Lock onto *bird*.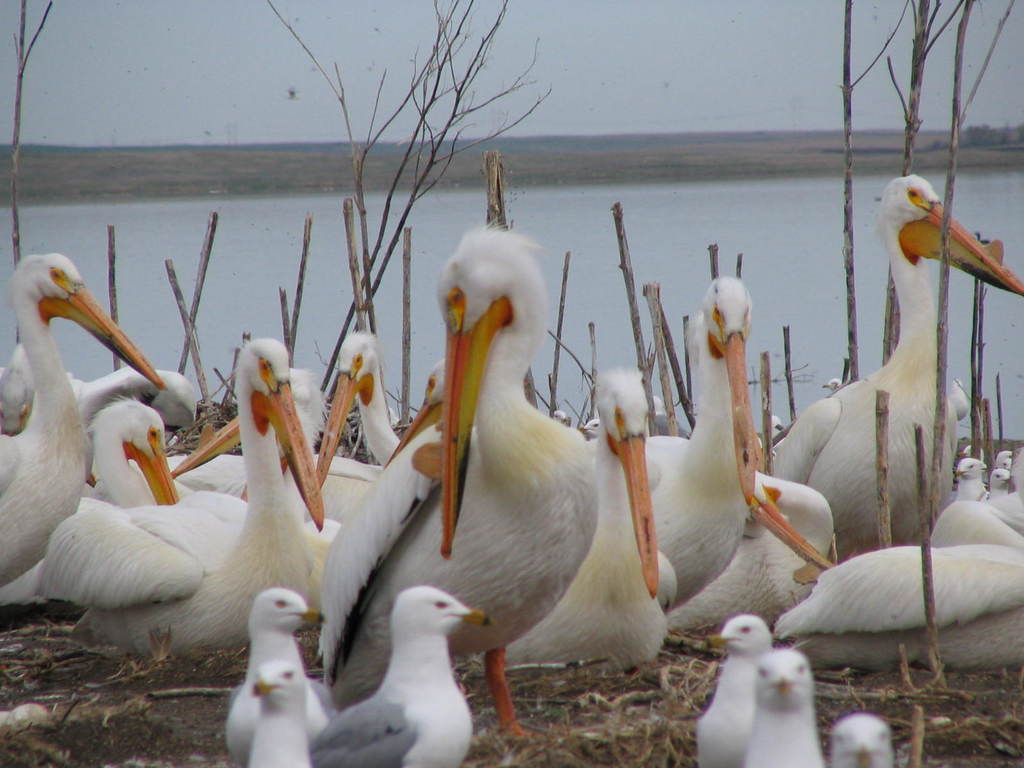
Locked: (307,220,603,754).
